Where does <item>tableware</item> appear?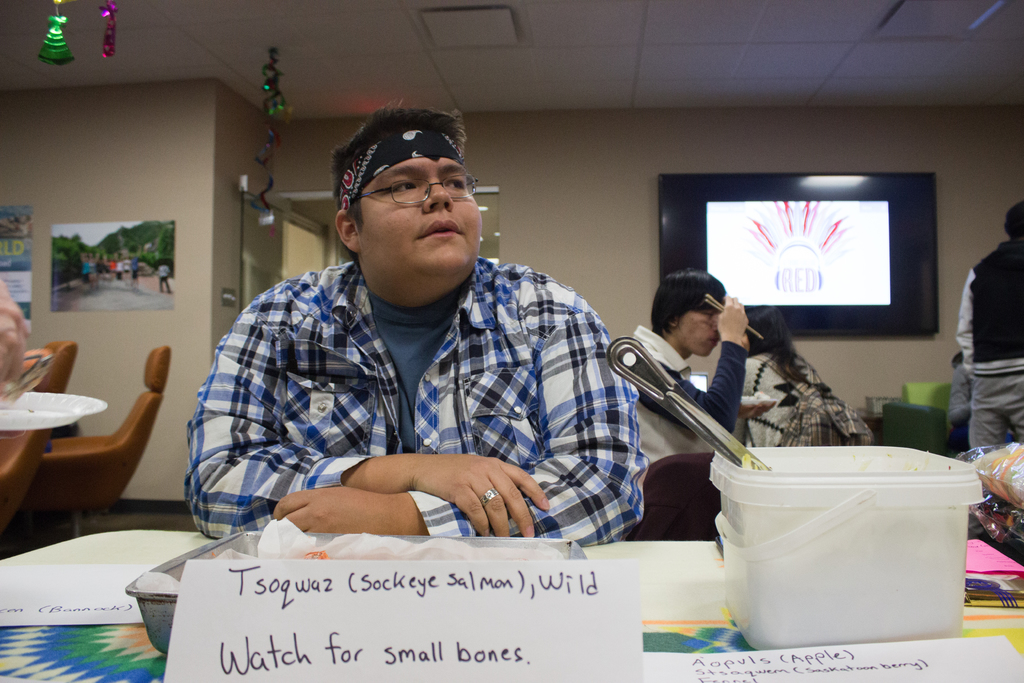
Appears at region(604, 340, 771, 471).
